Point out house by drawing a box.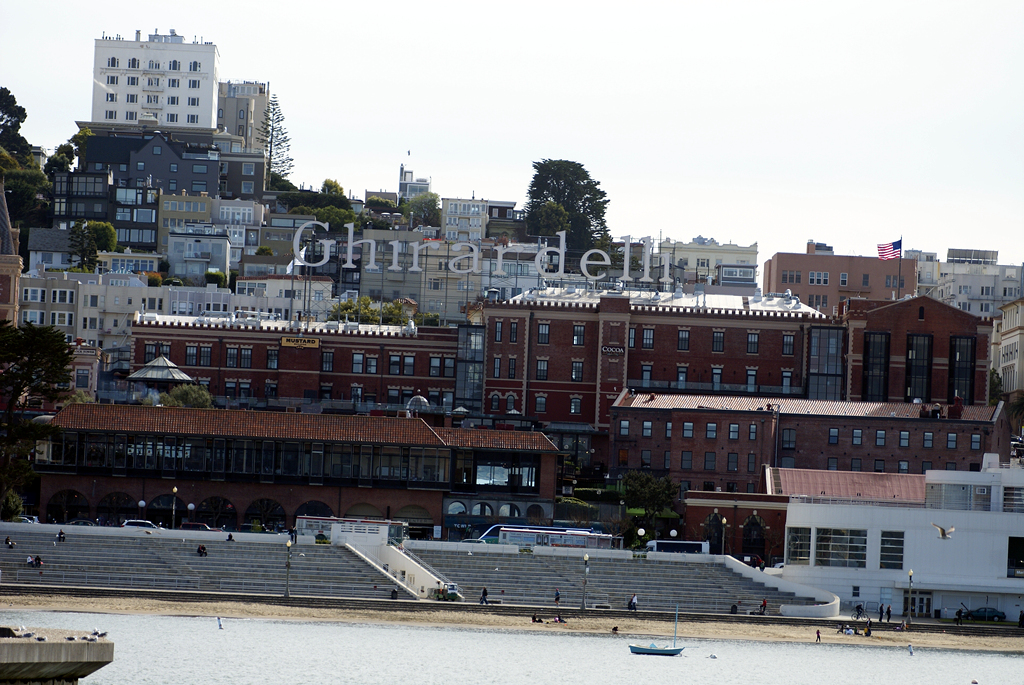
box=[148, 179, 267, 261].
